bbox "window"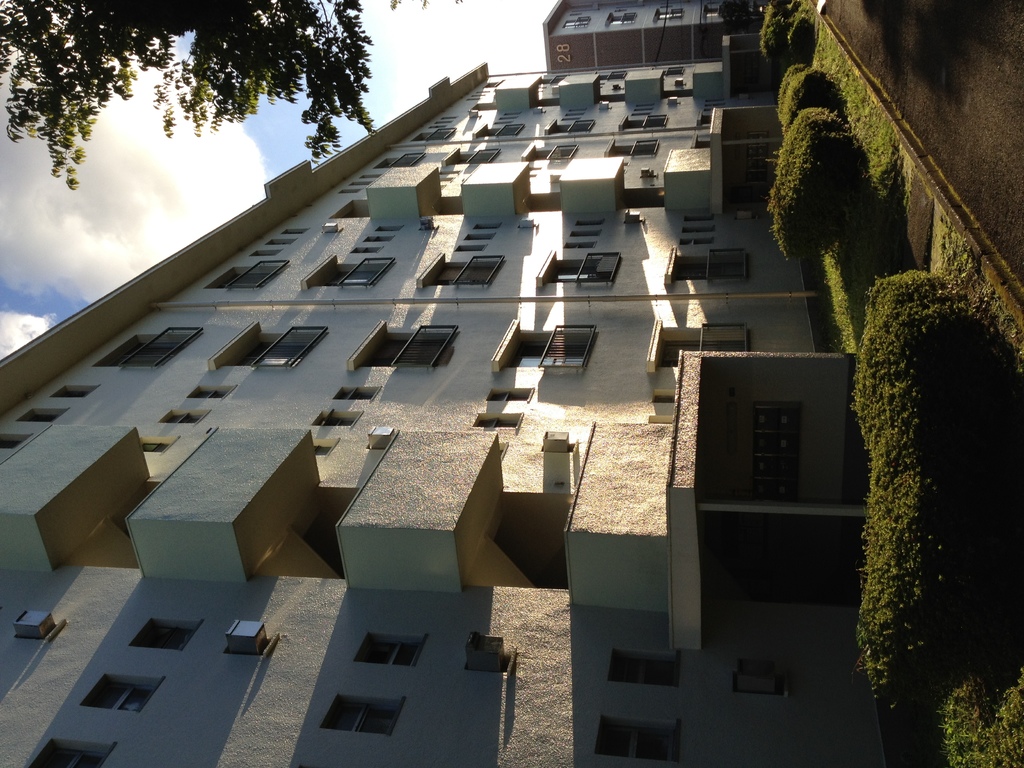
Rect(315, 261, 393, 285)
